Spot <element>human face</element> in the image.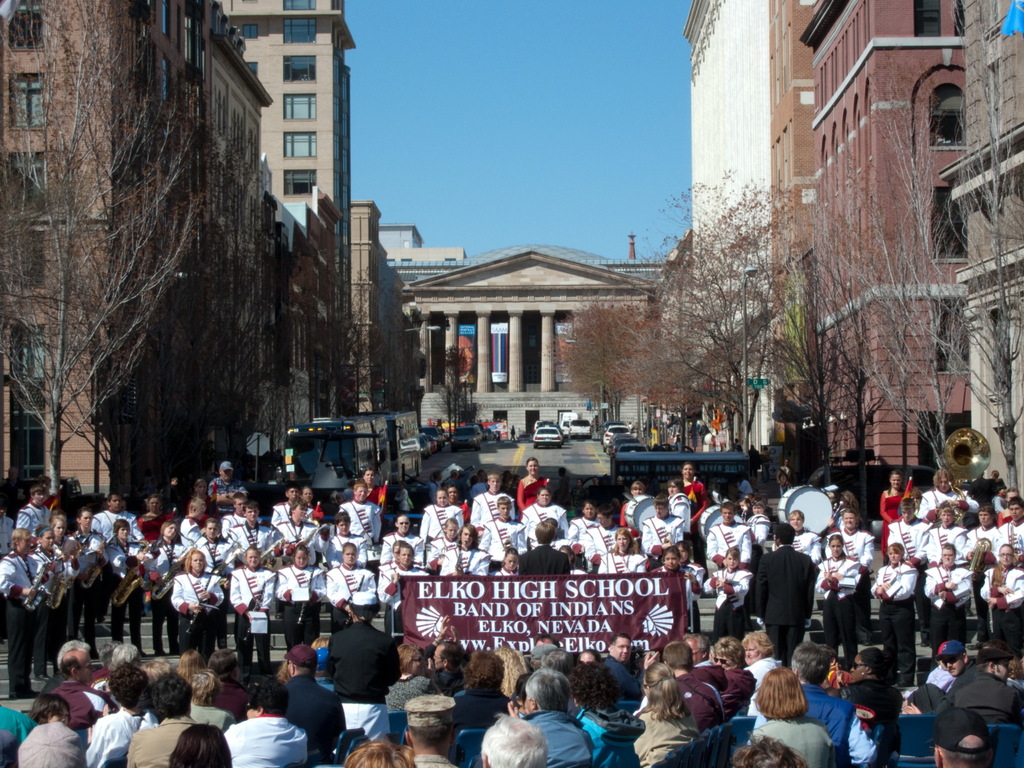
<element>human face</element> found at <bbox>17, 531, 31, 555</bbox>.
